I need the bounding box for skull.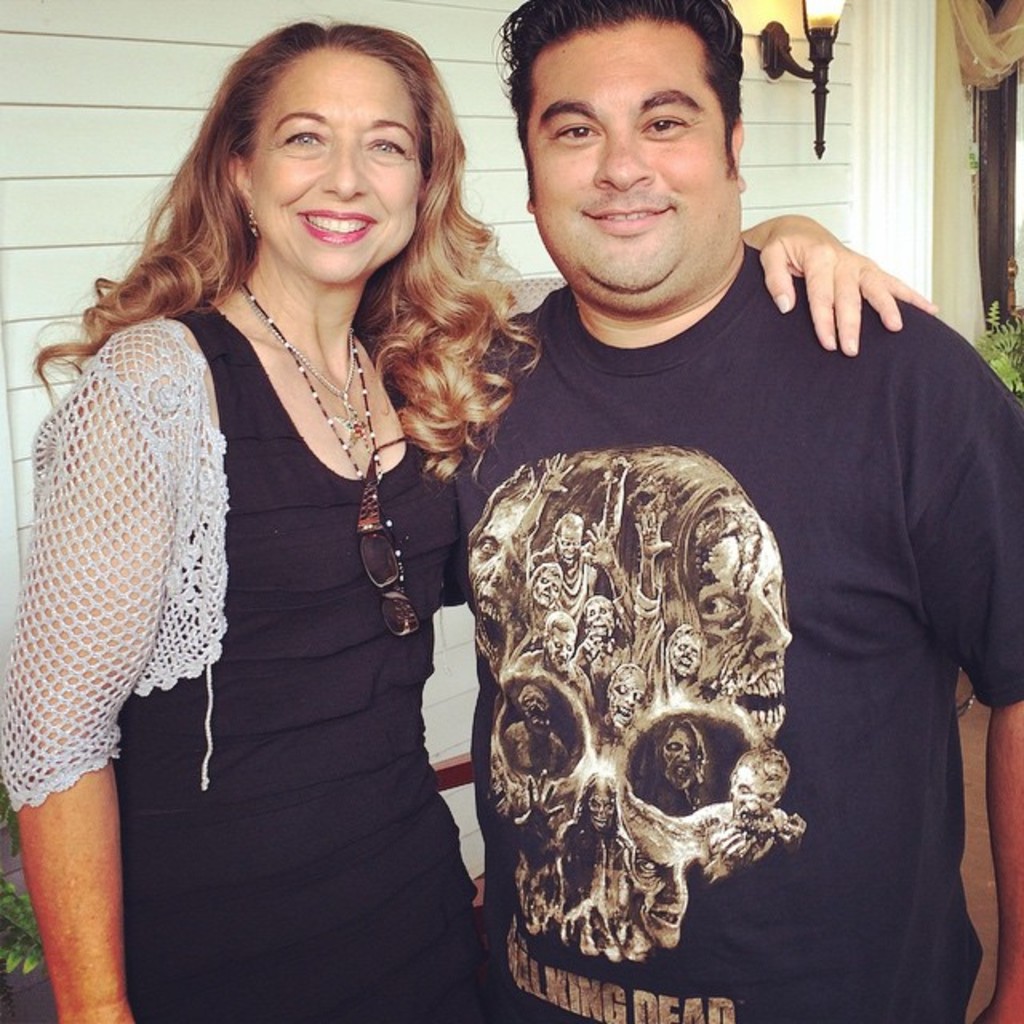
Here it is: 480/411/821/1006.
